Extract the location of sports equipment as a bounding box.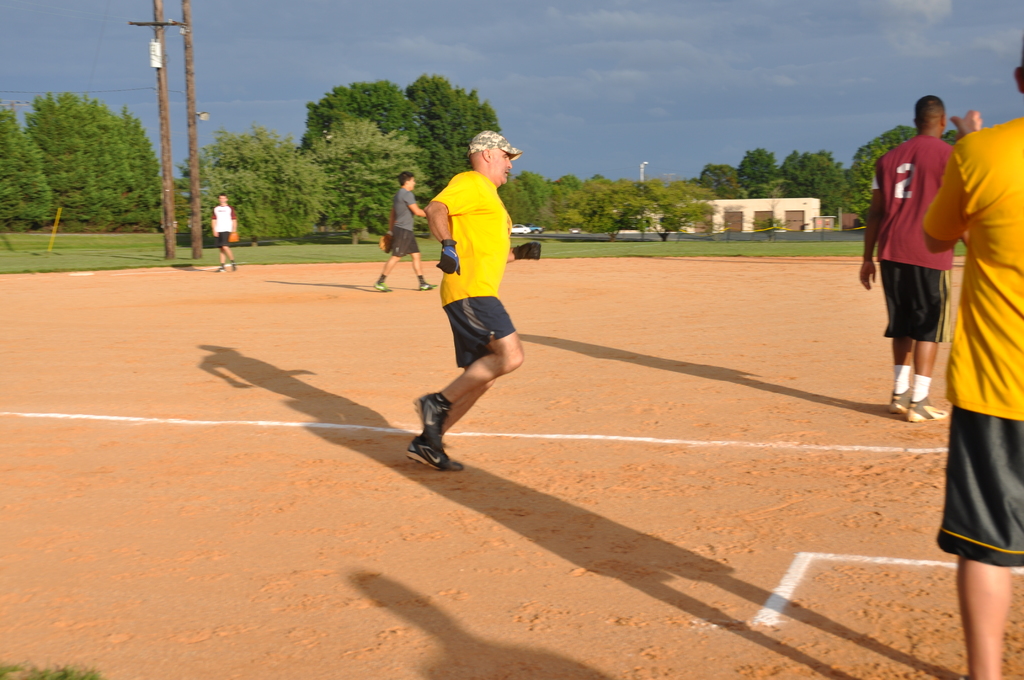
[409,435,464,473].
